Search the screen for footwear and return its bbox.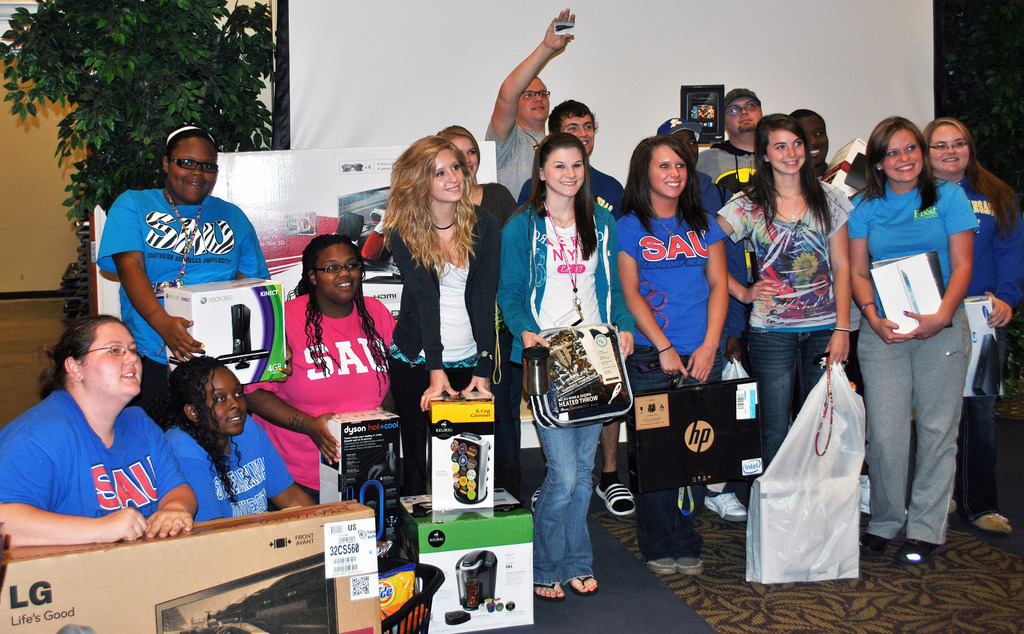
Found: [x1=896, y1=539, x2=944, y2=565].
